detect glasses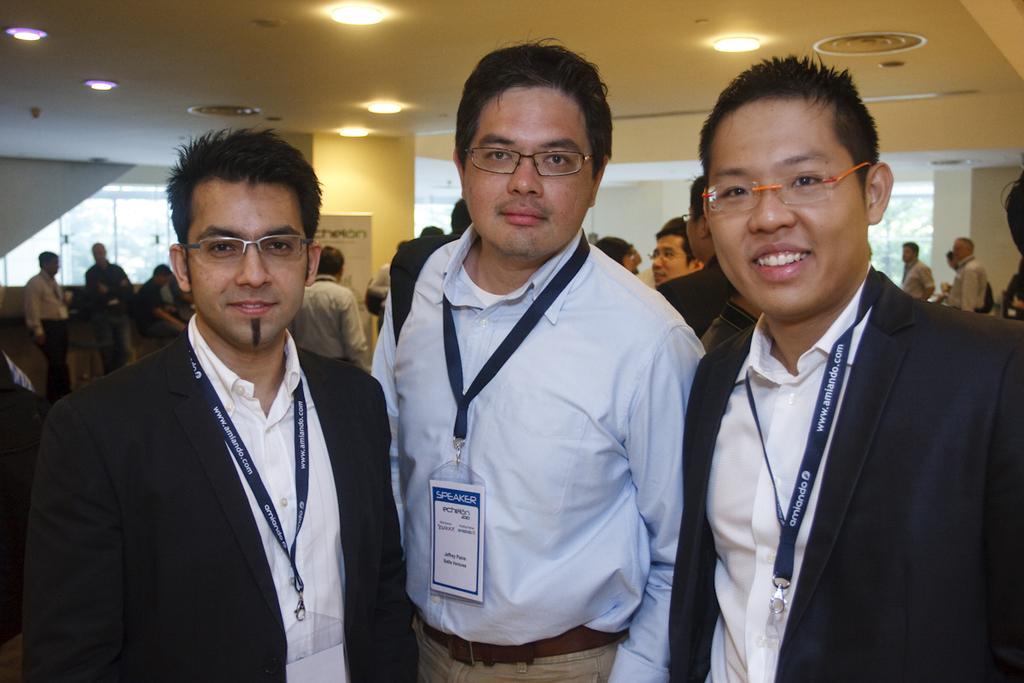
pyautogui.locateOnScreen(464, 145, 599, 179)
